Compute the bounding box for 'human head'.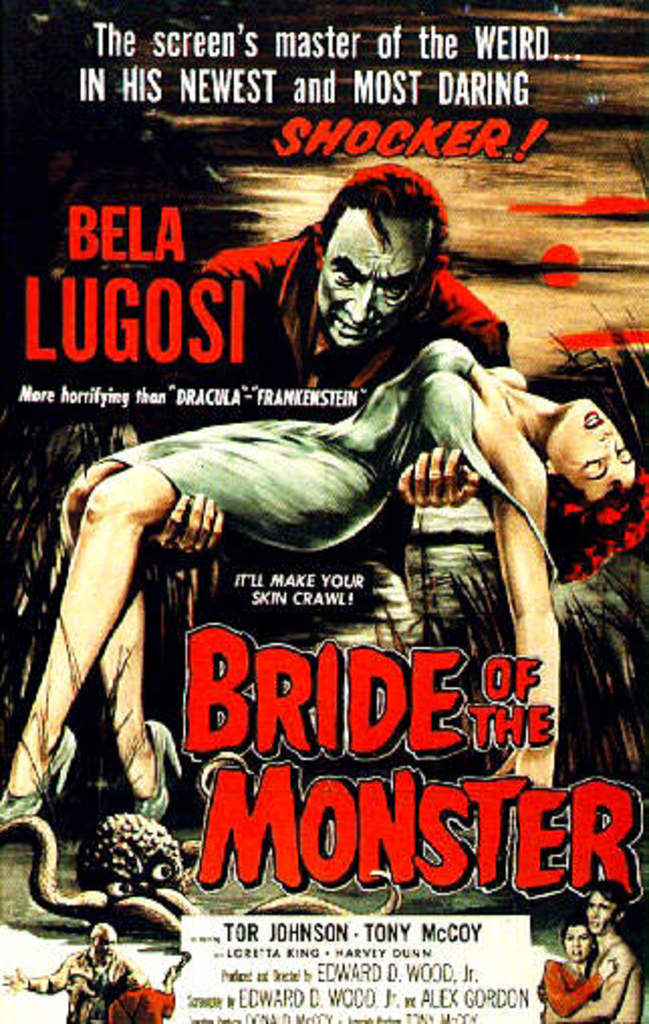
select_region(558, 917, 591, 964).
